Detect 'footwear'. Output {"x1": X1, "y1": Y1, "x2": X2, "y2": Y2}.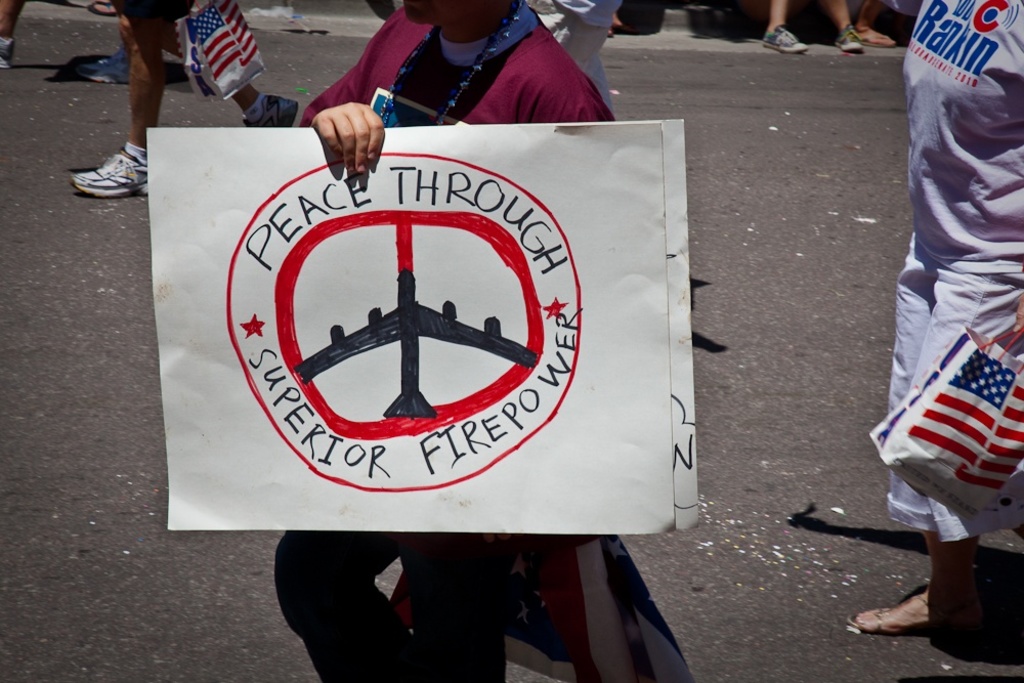
{"x1": 245, "y1": 94, "x2": 301, "y2": 126}.
